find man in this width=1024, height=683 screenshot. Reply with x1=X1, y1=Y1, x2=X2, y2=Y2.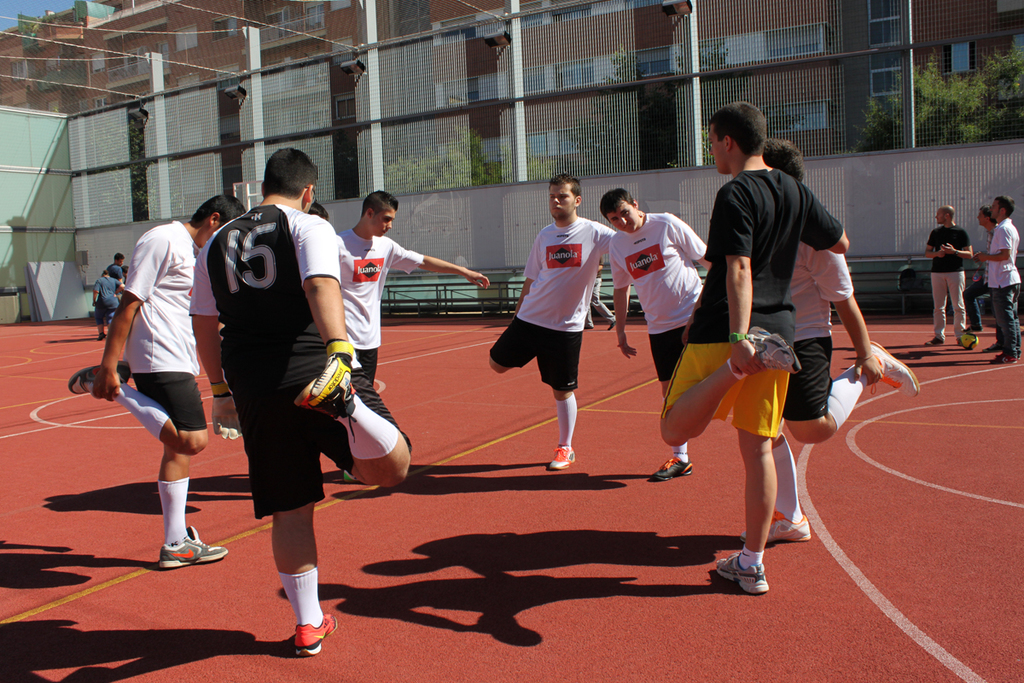
x1=736, y1=139, x2=915, y2=542.
